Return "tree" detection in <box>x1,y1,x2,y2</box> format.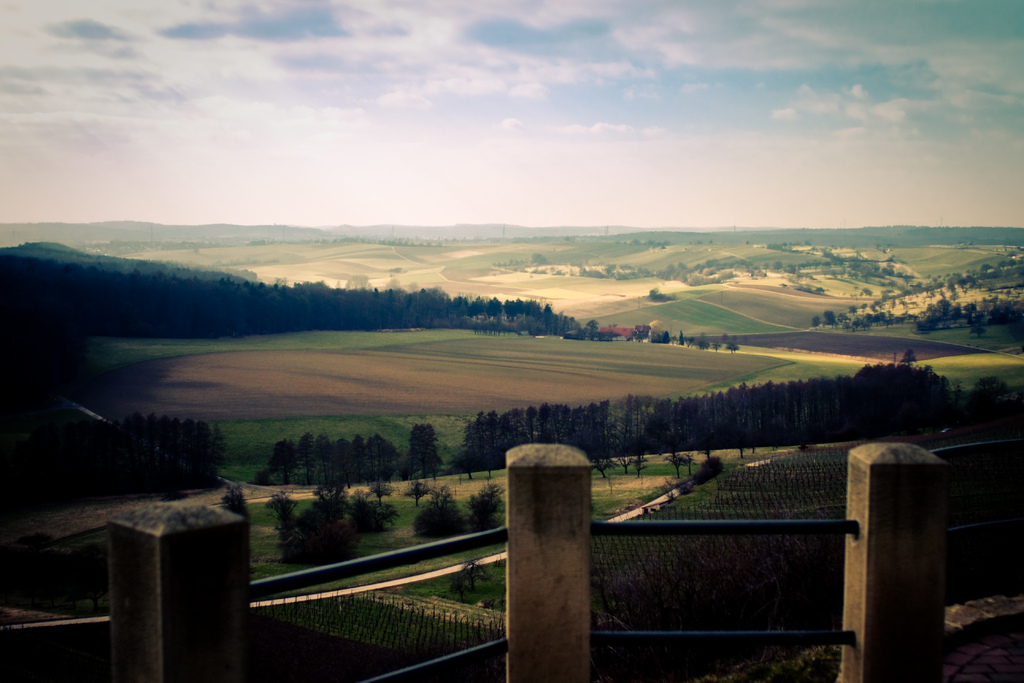
<box>404,475,426,508</box>.
